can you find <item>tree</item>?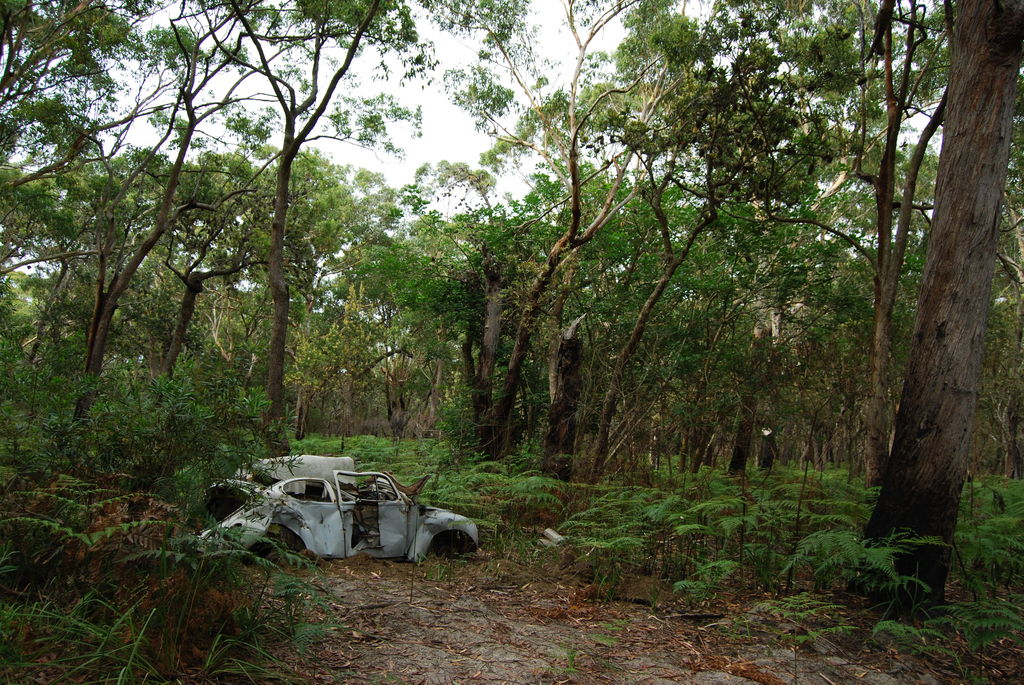
Yes, bounding box: pyautogui.locateOnScreen(842, 19, 1014, 611).
